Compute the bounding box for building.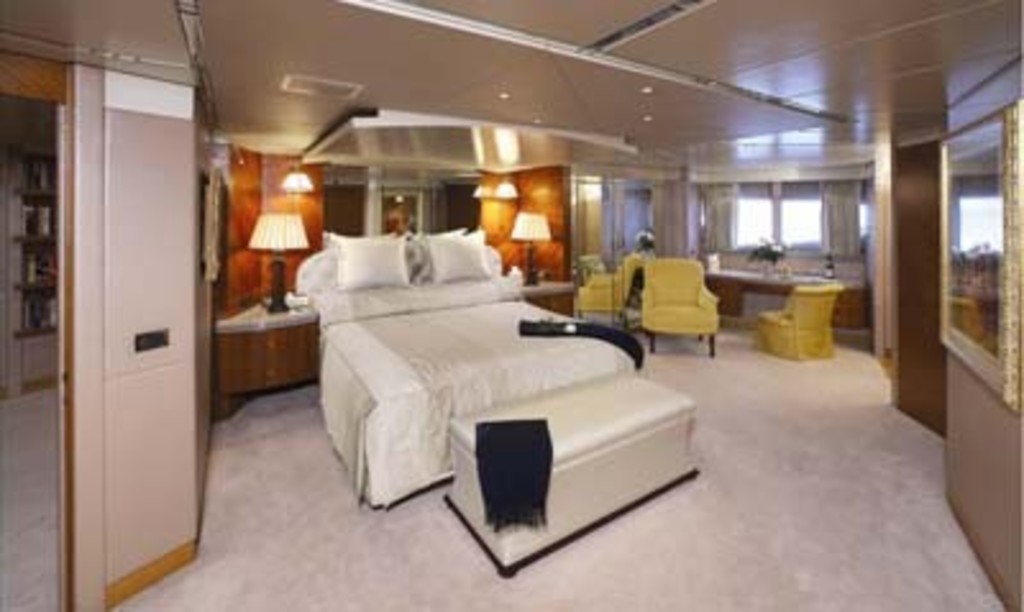
0,0,1021,609.
